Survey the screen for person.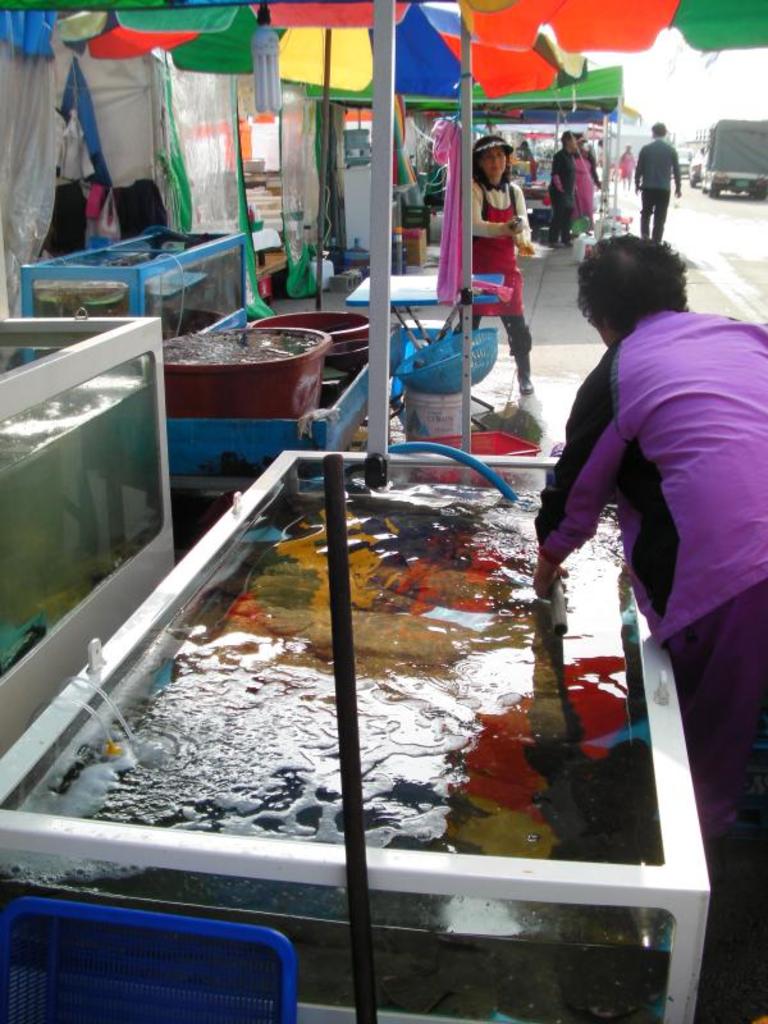
Survey found: [x1=618, y1=142, x2=632, y2=184].
